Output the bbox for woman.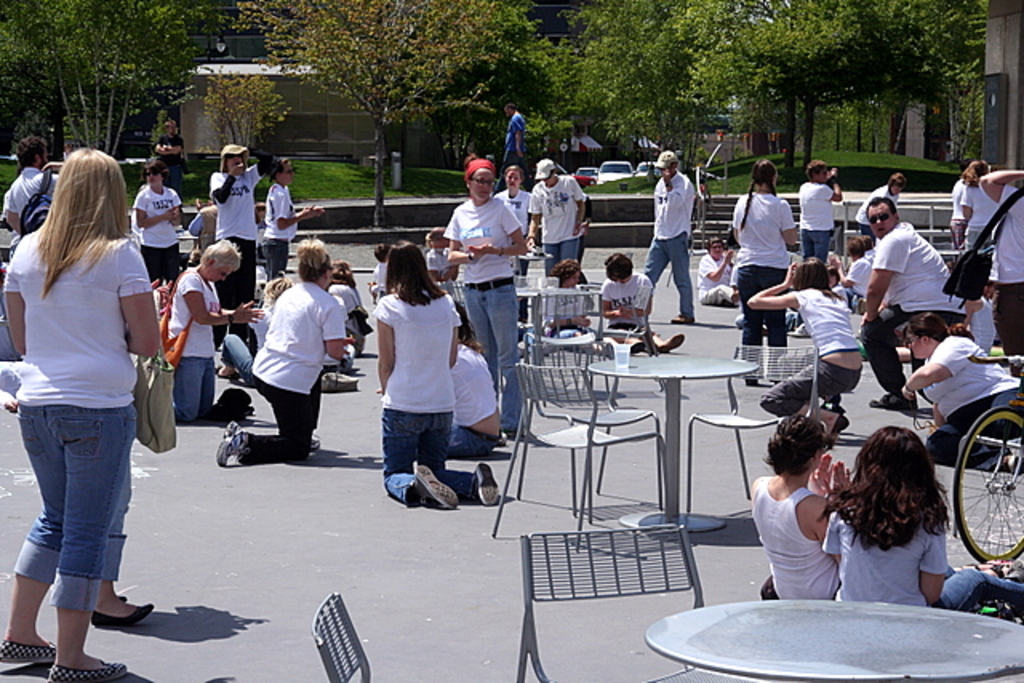
542 259 587 336.
